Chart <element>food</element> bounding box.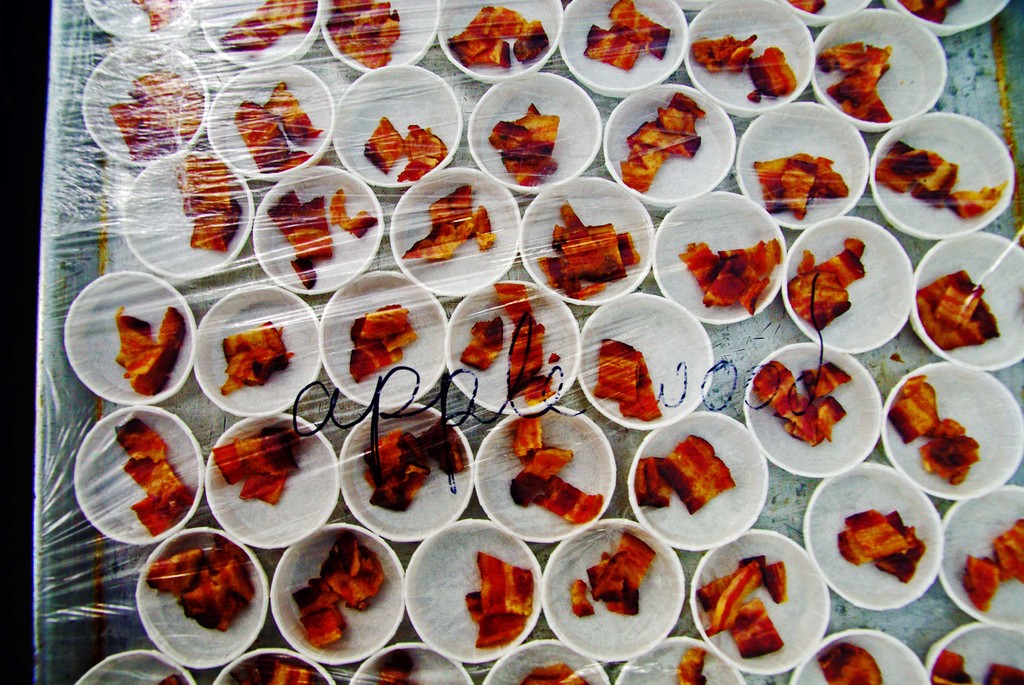
Charted: bbox=(616, 351, 666, 420).
